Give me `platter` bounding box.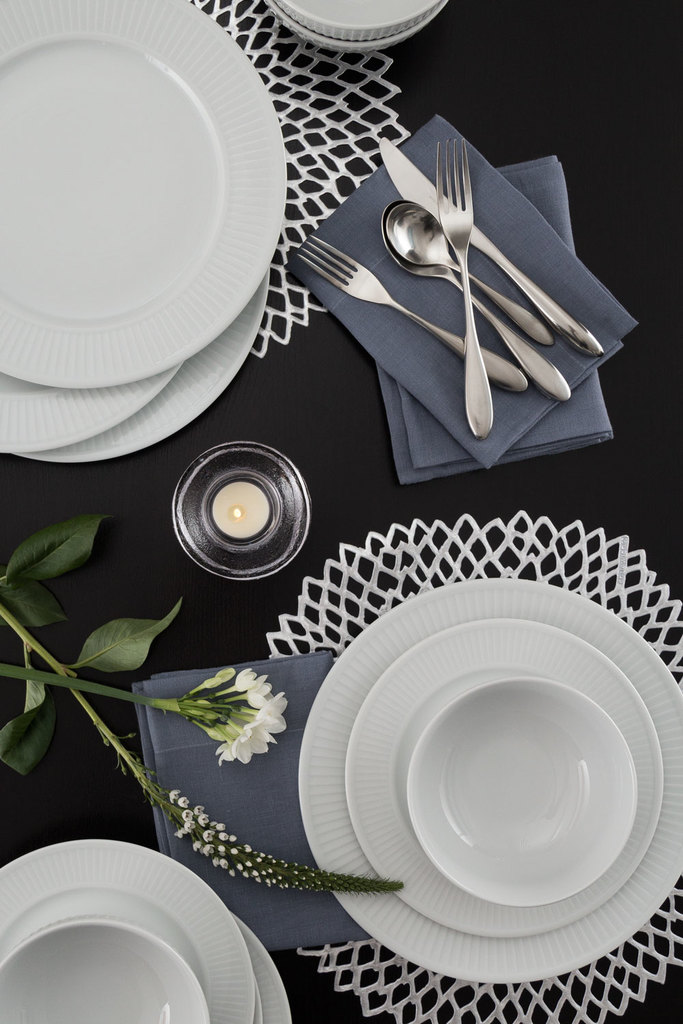
[x1=229, y1=911, x2=288, y2=1023].
